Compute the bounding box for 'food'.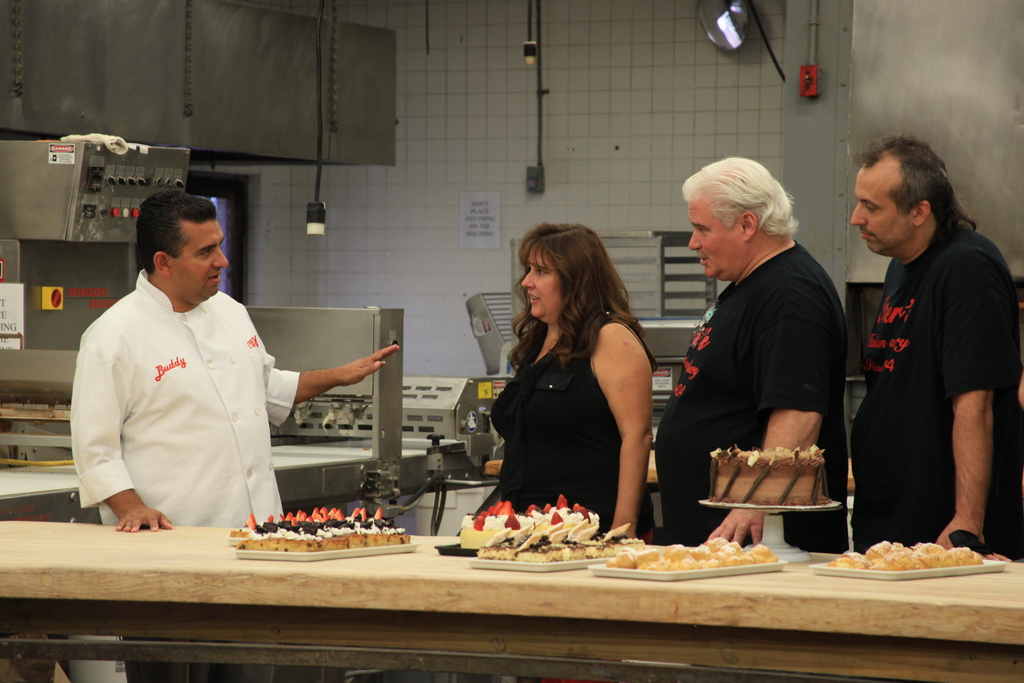
[695,440,824,509].
